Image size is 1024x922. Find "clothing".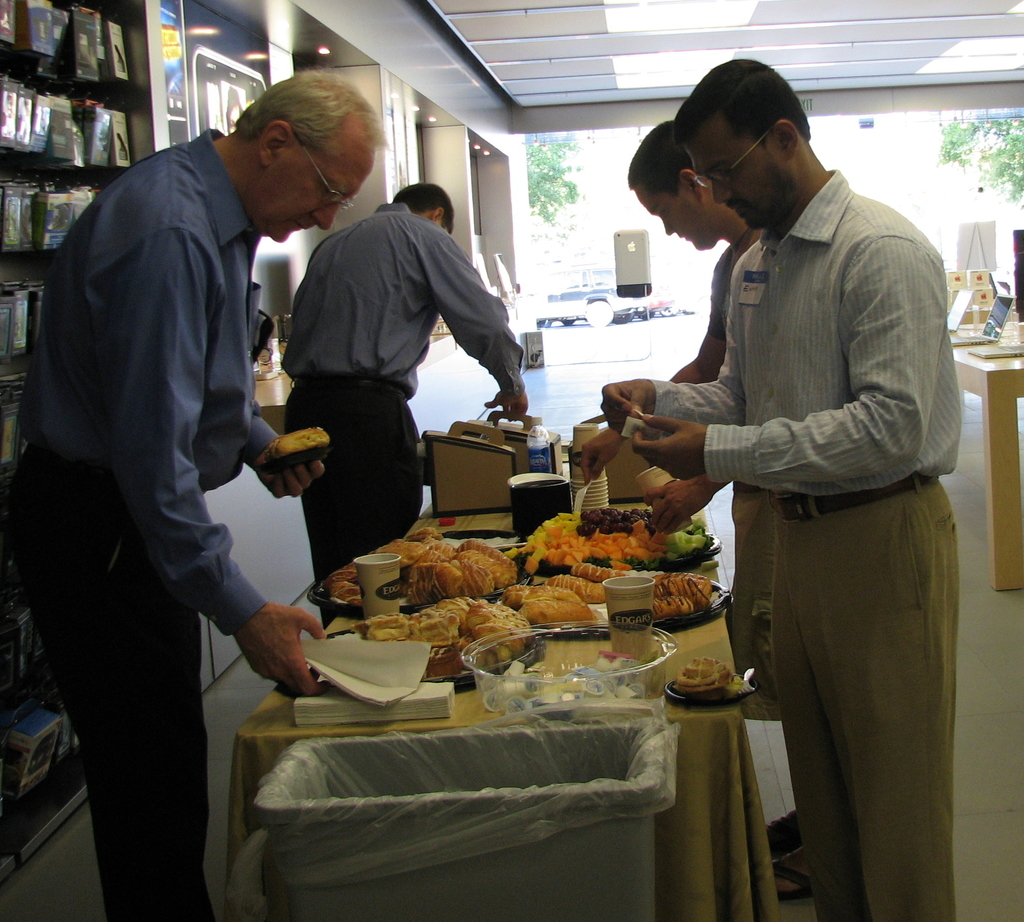
x1=281 y1=202 x2=534 y2=401.
